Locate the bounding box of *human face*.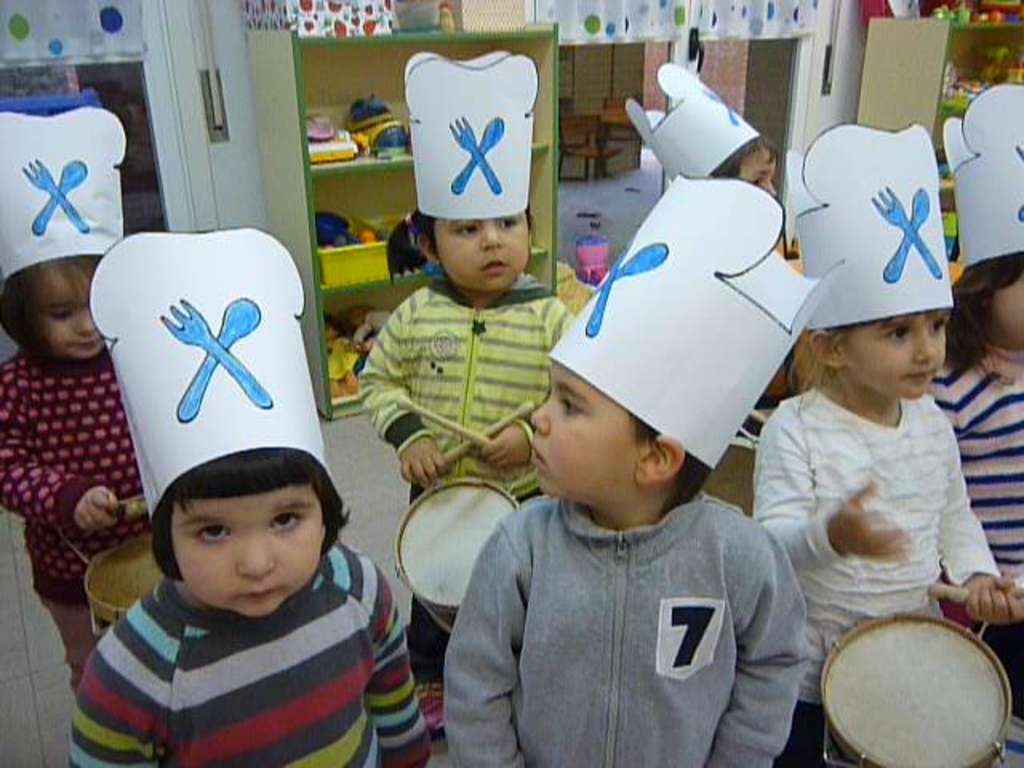
Bounding box: l=165, t=483, r=333, b=606.
